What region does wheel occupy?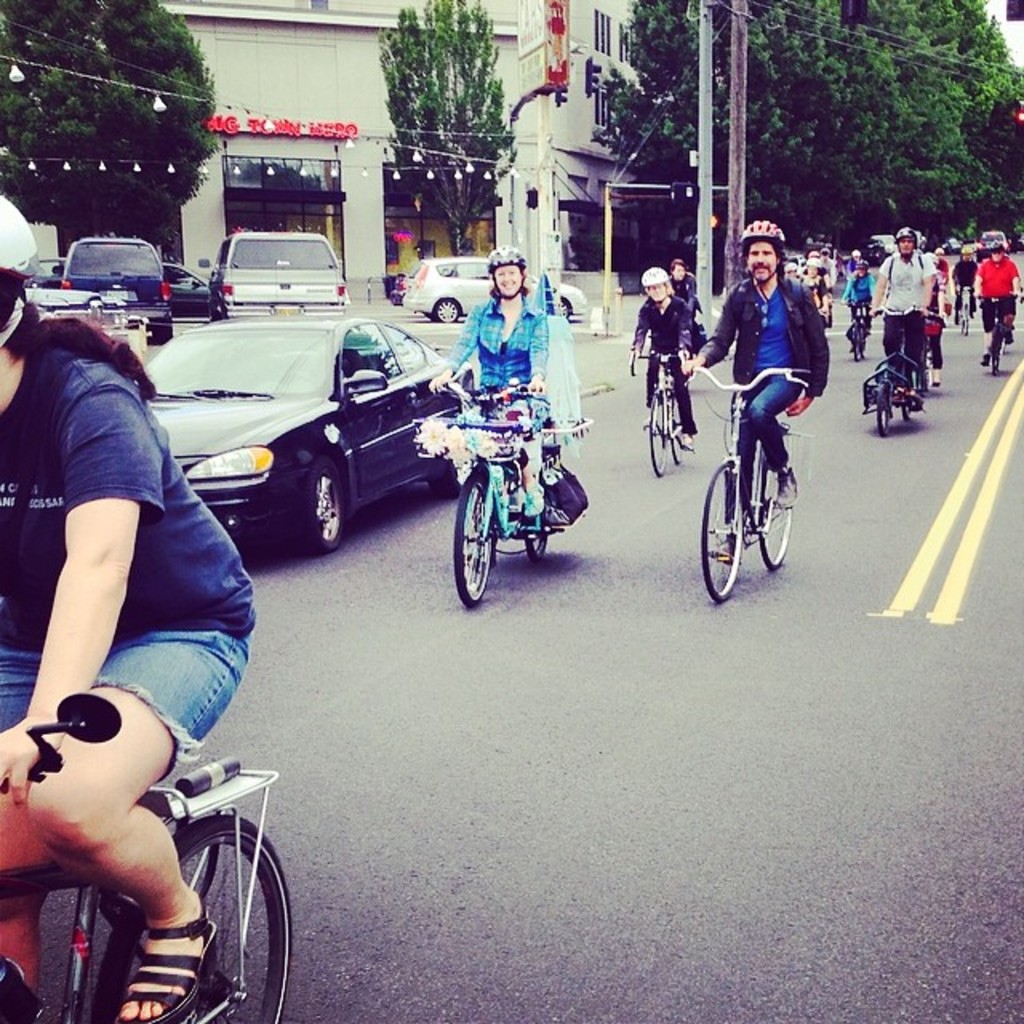
l=752, t=446, r=795, b=579.
